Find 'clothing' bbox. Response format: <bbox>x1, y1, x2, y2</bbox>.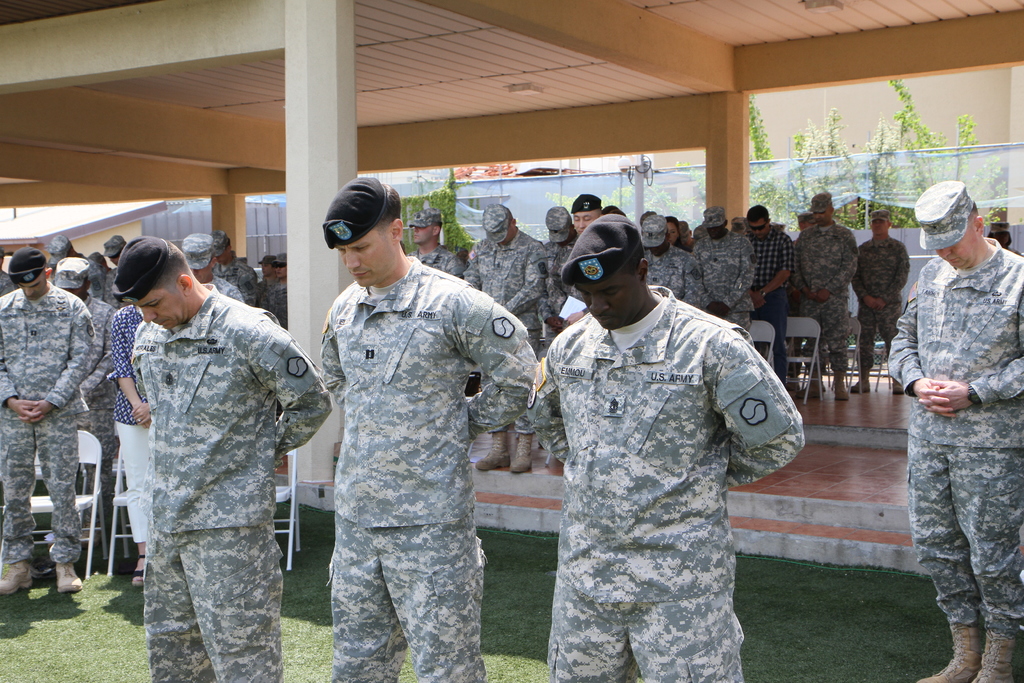
<bbox>1, 276, 83, 419</bbox>.
